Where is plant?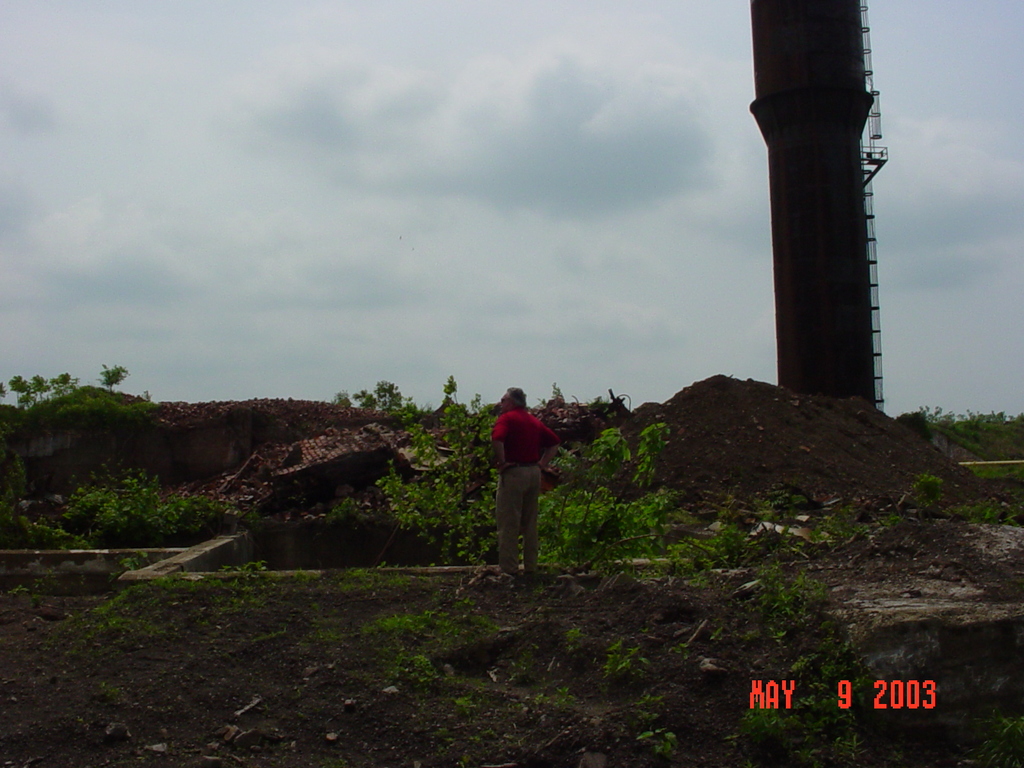
212 558 267 586.
